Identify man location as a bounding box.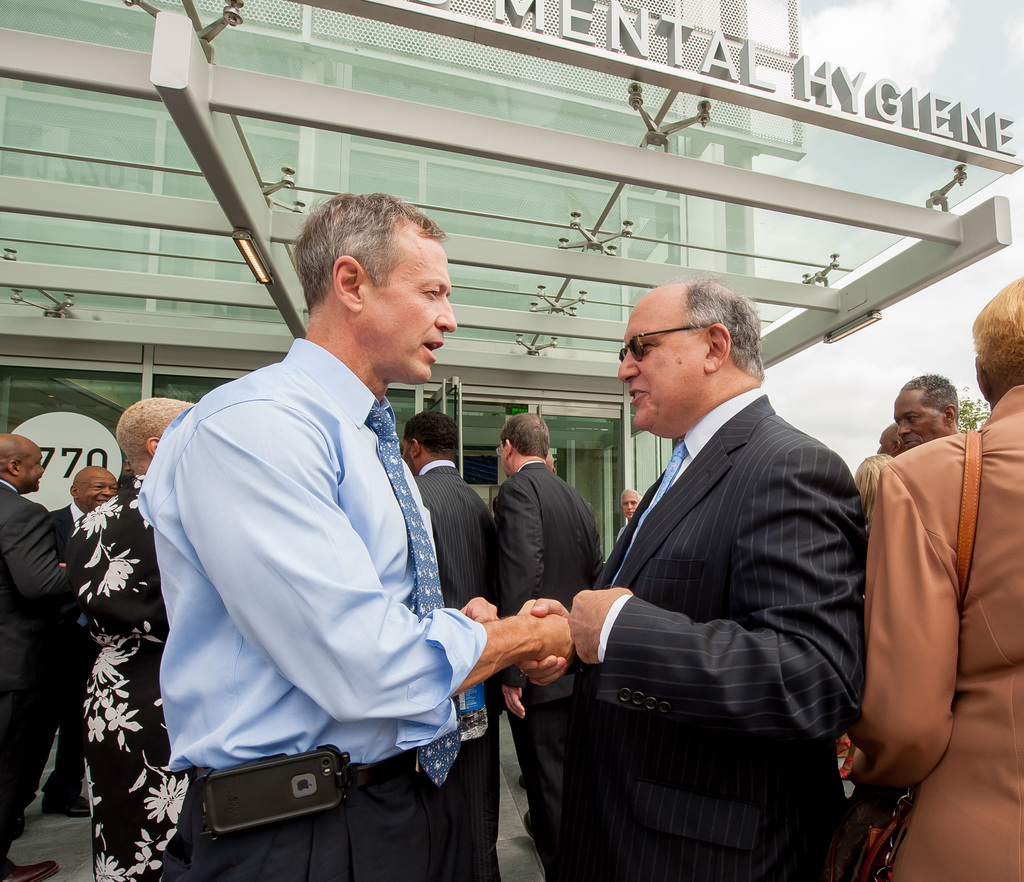
pyautogui.locateOnScreen(0, 430, 73, 881).
